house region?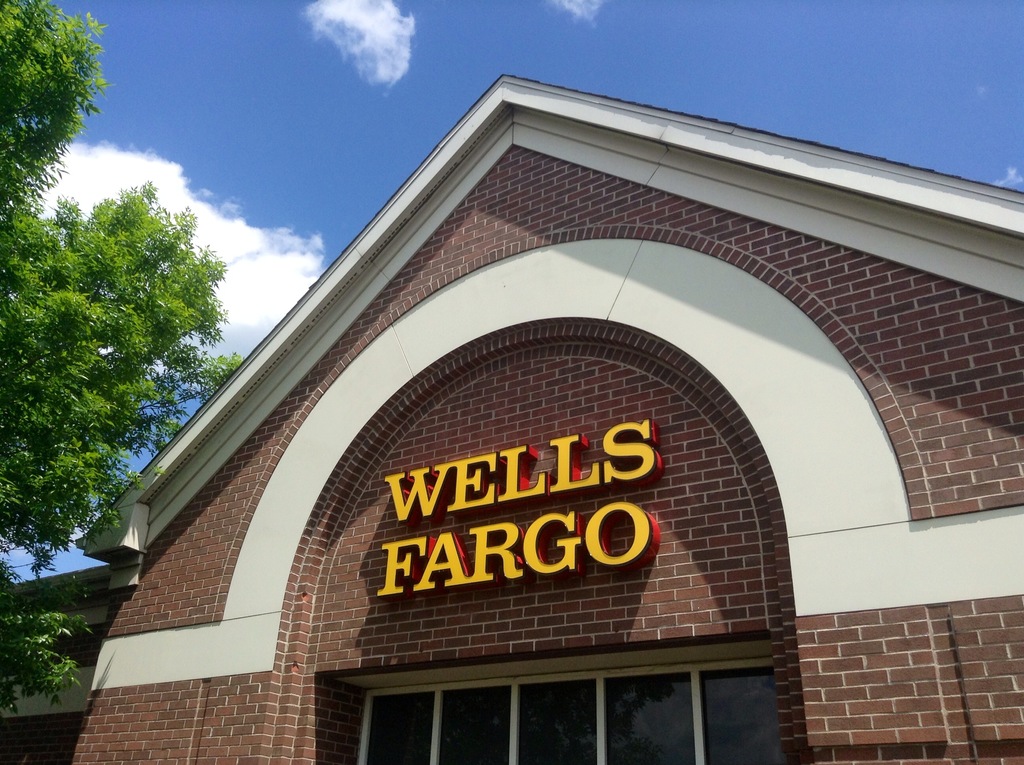
(0,76,1023,764)
